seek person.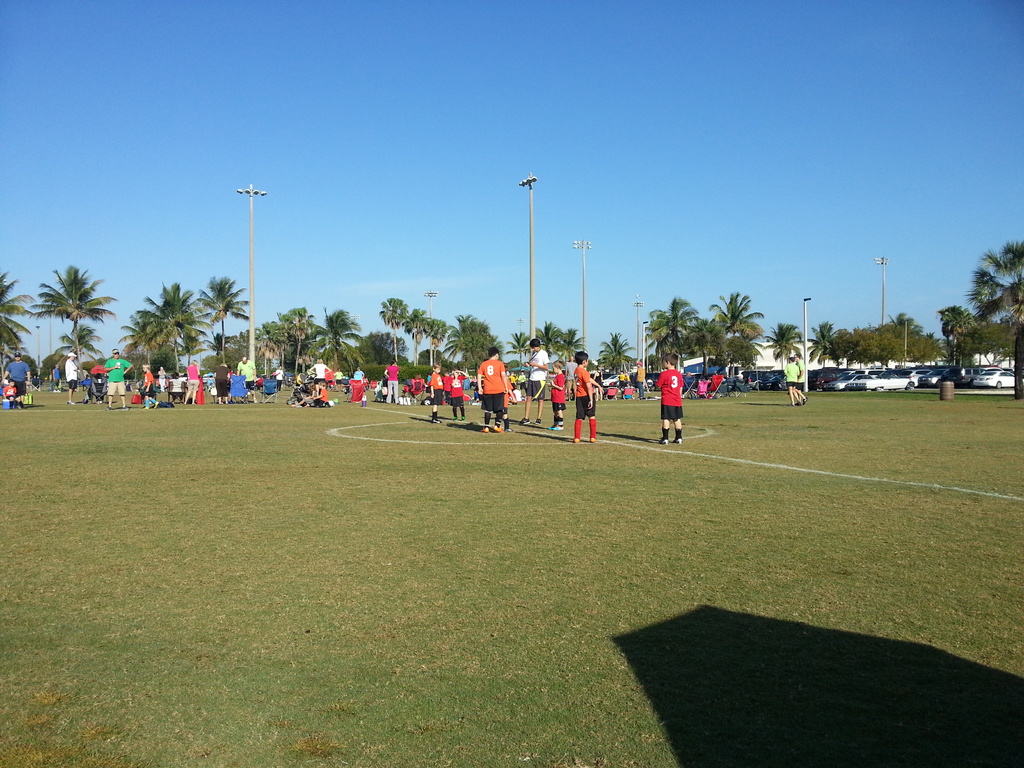
BBox(658, 353, 686, 443).
